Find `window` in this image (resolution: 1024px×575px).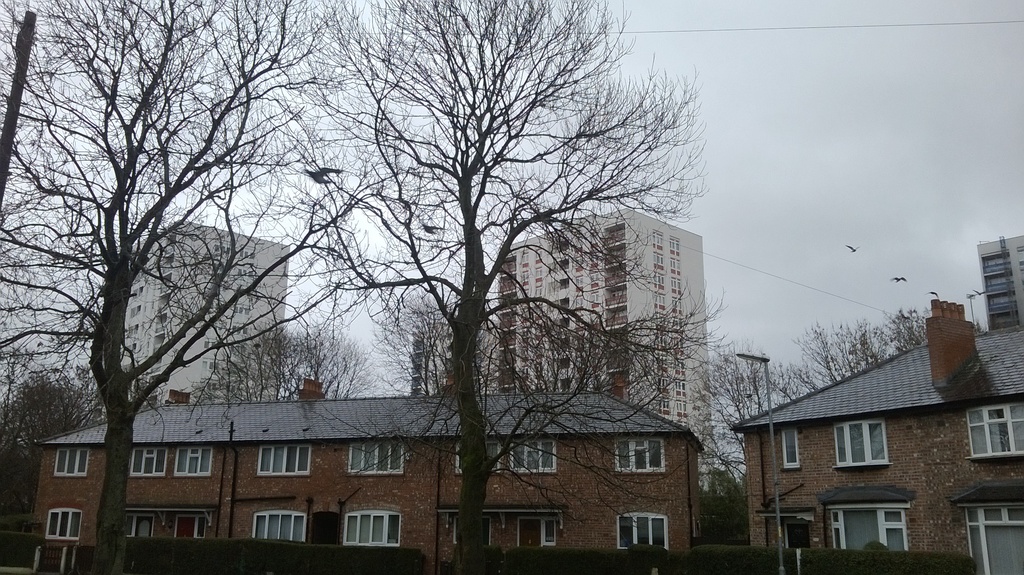
448/505/499/550.
